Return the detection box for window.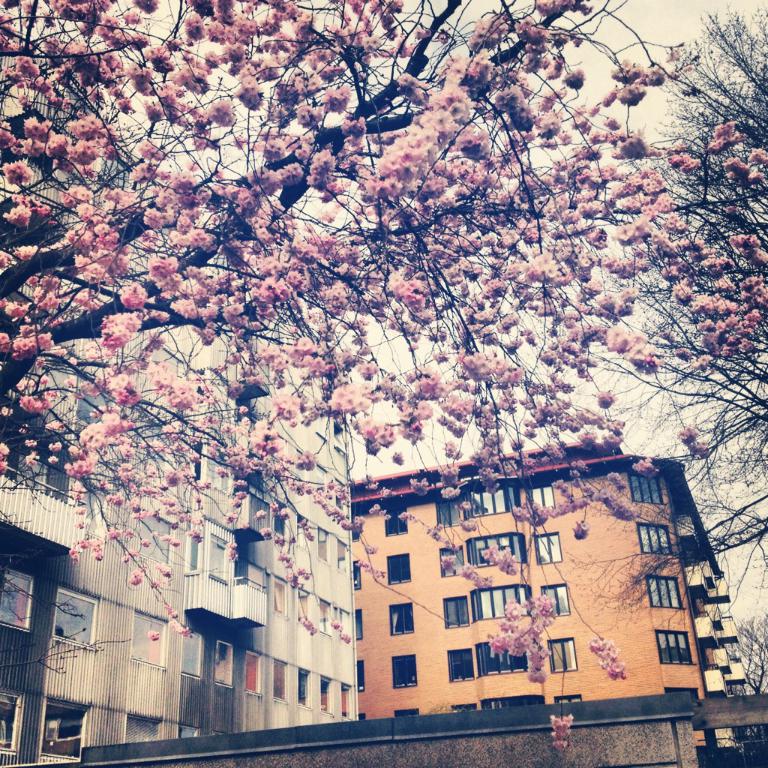
653,631,699,667.
